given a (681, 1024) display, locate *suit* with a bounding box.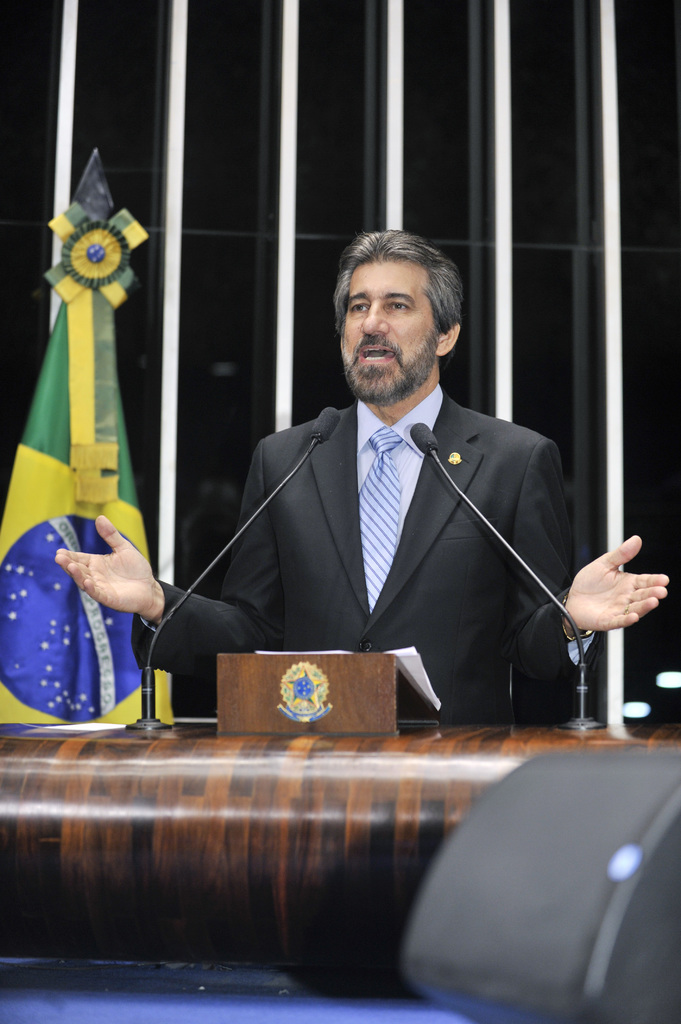
Located: left=186, top=316, right=607, bottom=727.
